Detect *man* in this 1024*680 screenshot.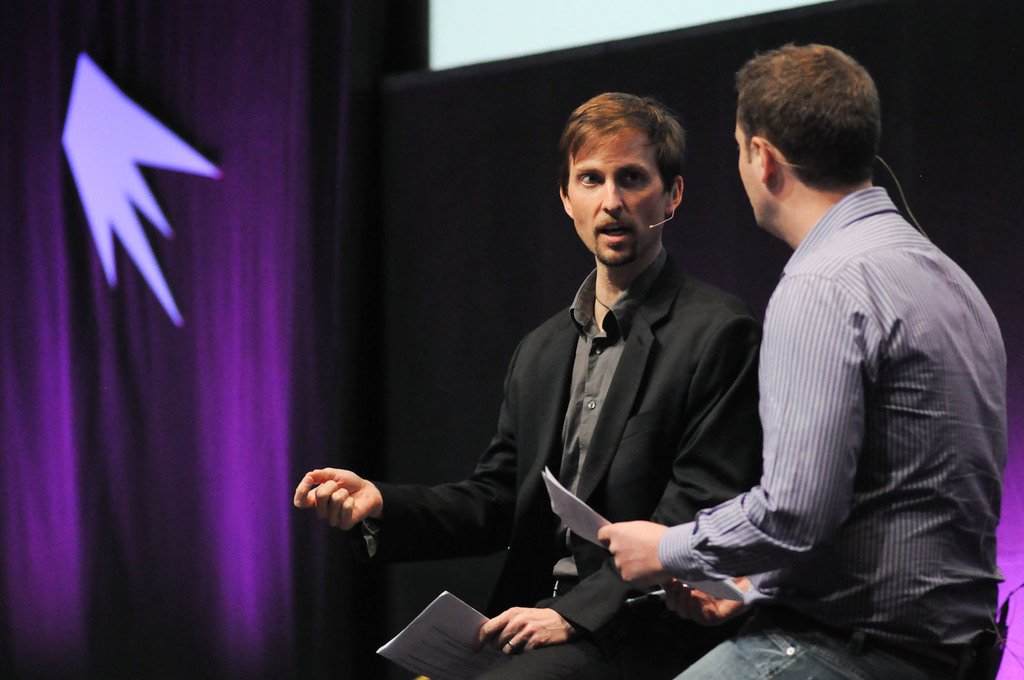
Detection: 340,115,799,671.
